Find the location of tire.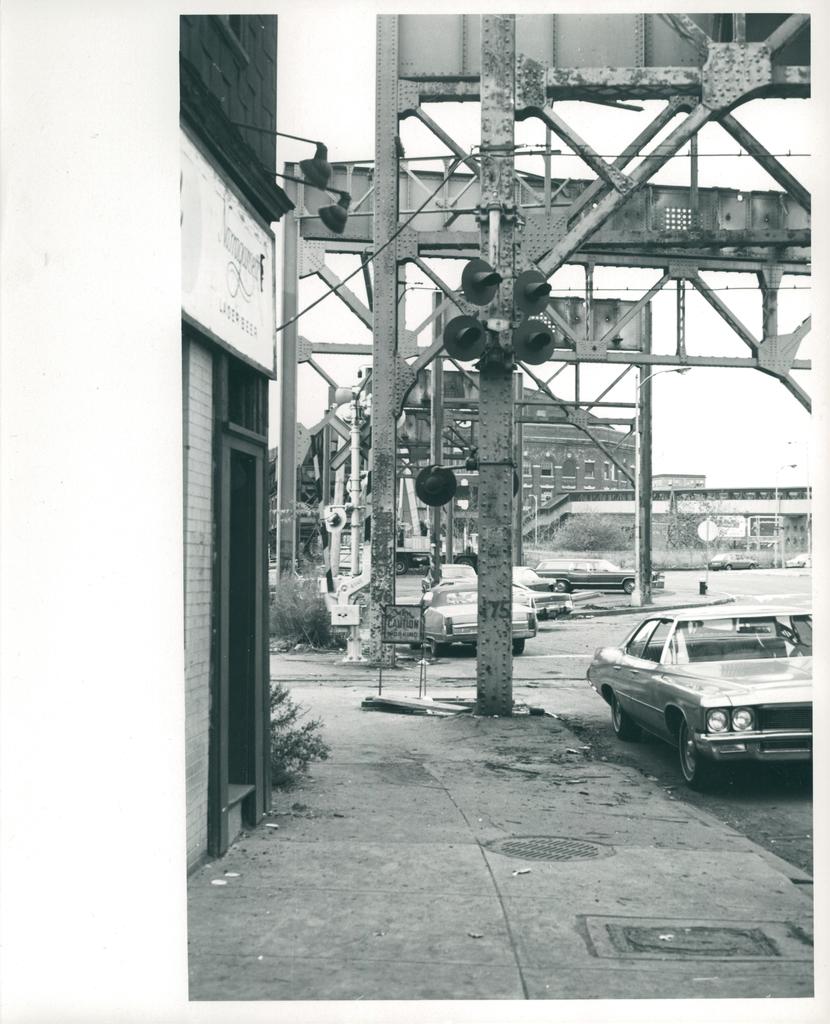
Location: Rect(674, 715, 713, 788).
